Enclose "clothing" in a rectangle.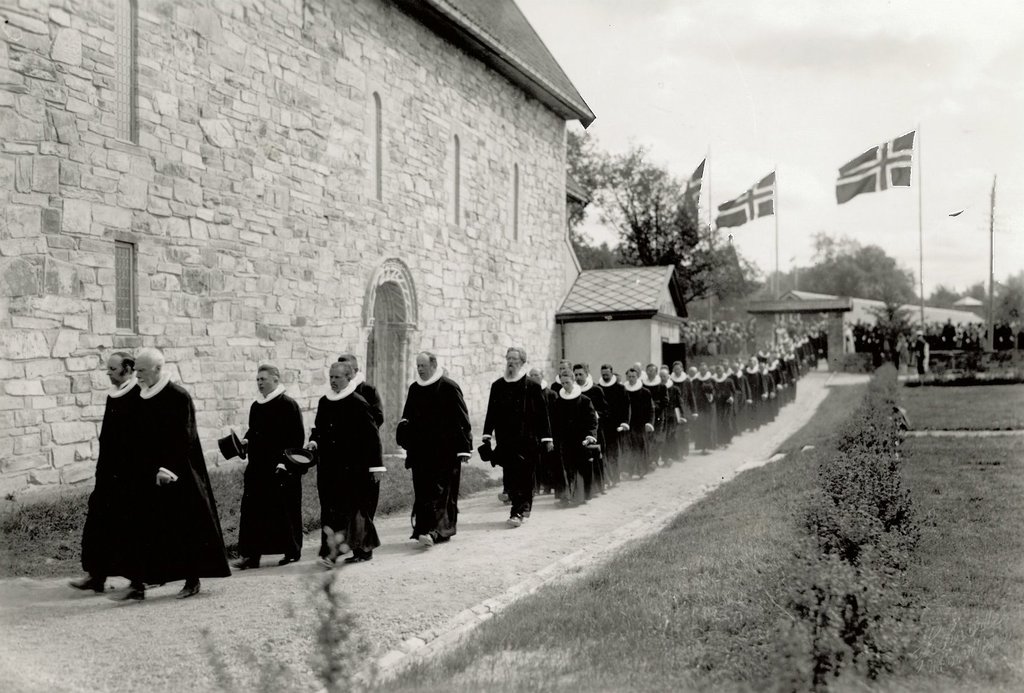
bbox=(641, 373, 668, 452).
